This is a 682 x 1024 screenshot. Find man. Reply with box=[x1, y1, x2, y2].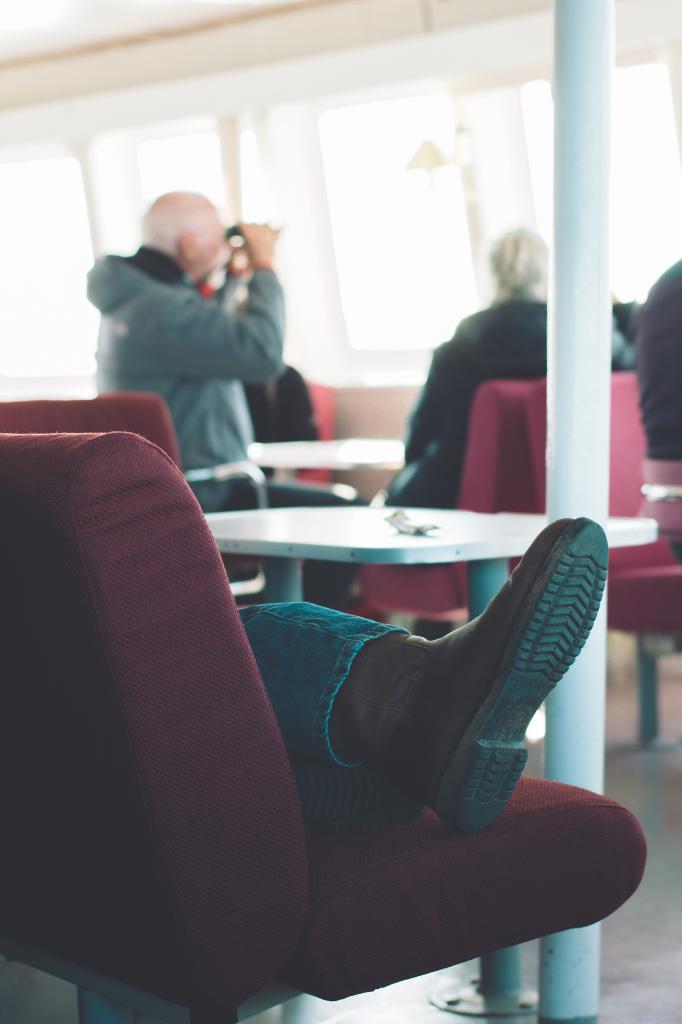
box=[75, 188, 311, 472].
